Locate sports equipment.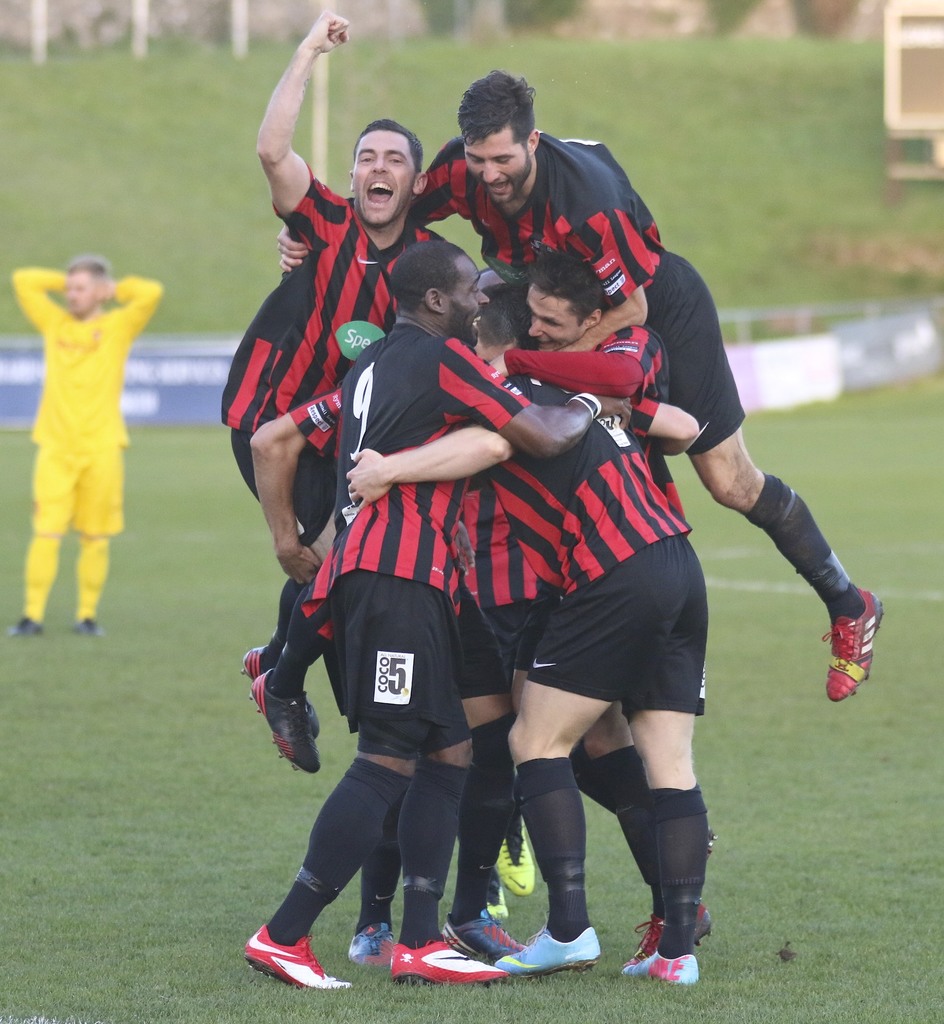
Bounding box: (620, 899, 718, 968).
